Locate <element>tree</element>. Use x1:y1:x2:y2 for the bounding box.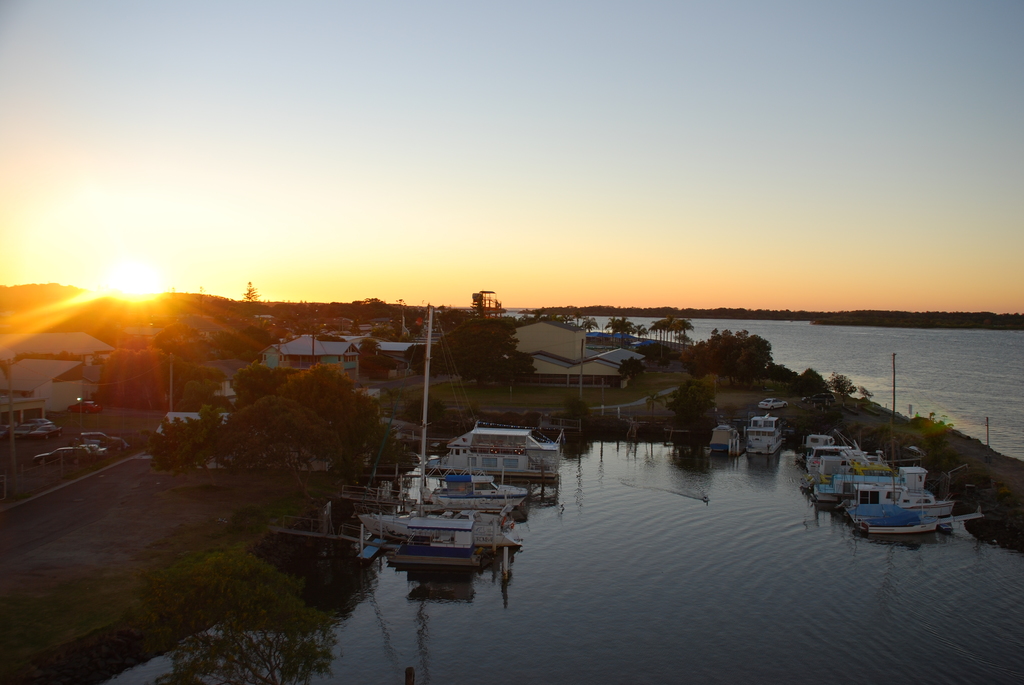
824:372:855:404.
